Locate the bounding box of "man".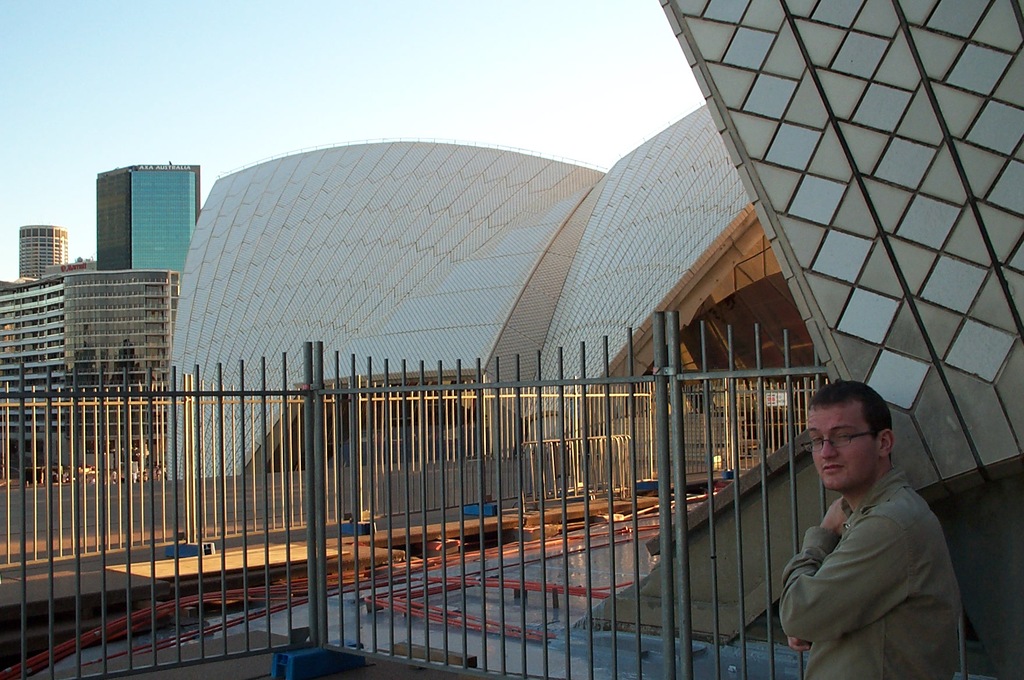
Bounding box: (776,376,957,679).
